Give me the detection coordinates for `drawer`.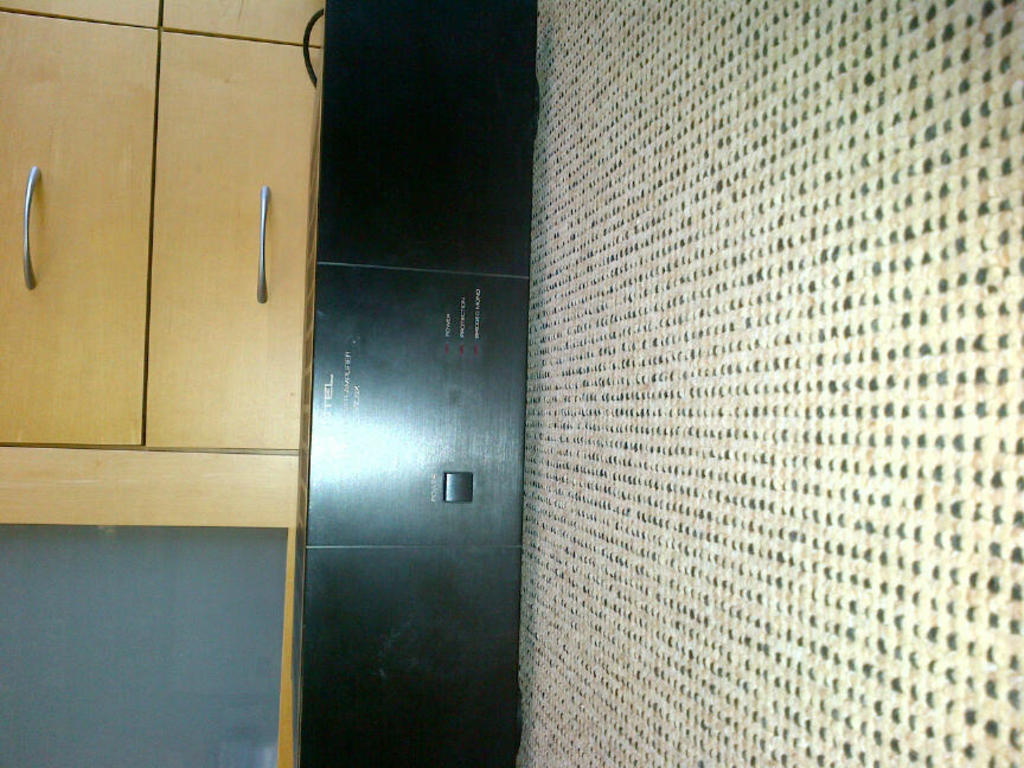
0 0 162 30.
